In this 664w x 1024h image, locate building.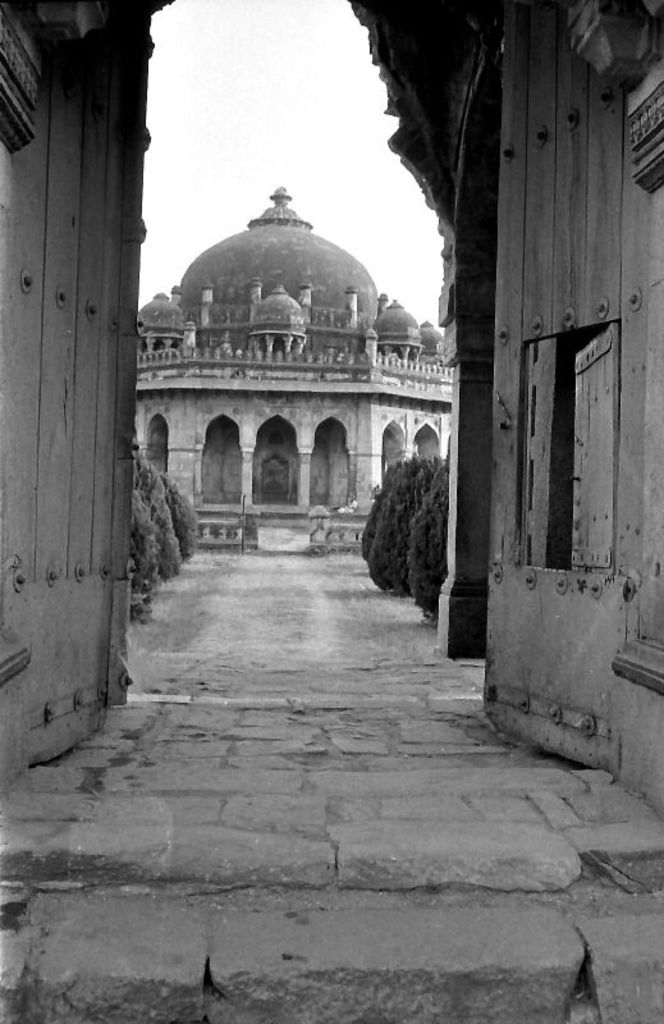
Bounding box: select_region(347, 0, 663, 824).
